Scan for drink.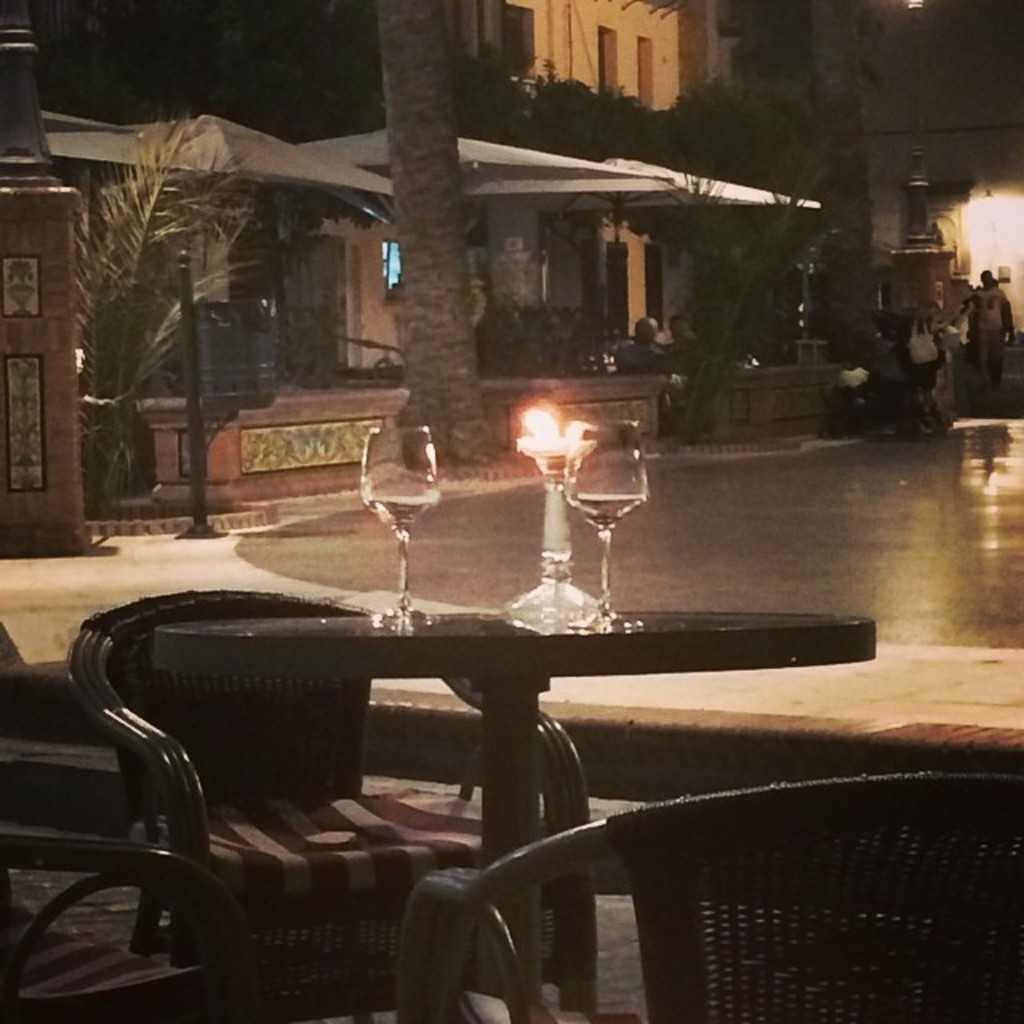
Scan result: (left=360, top=499, right=434, bottom=533).
